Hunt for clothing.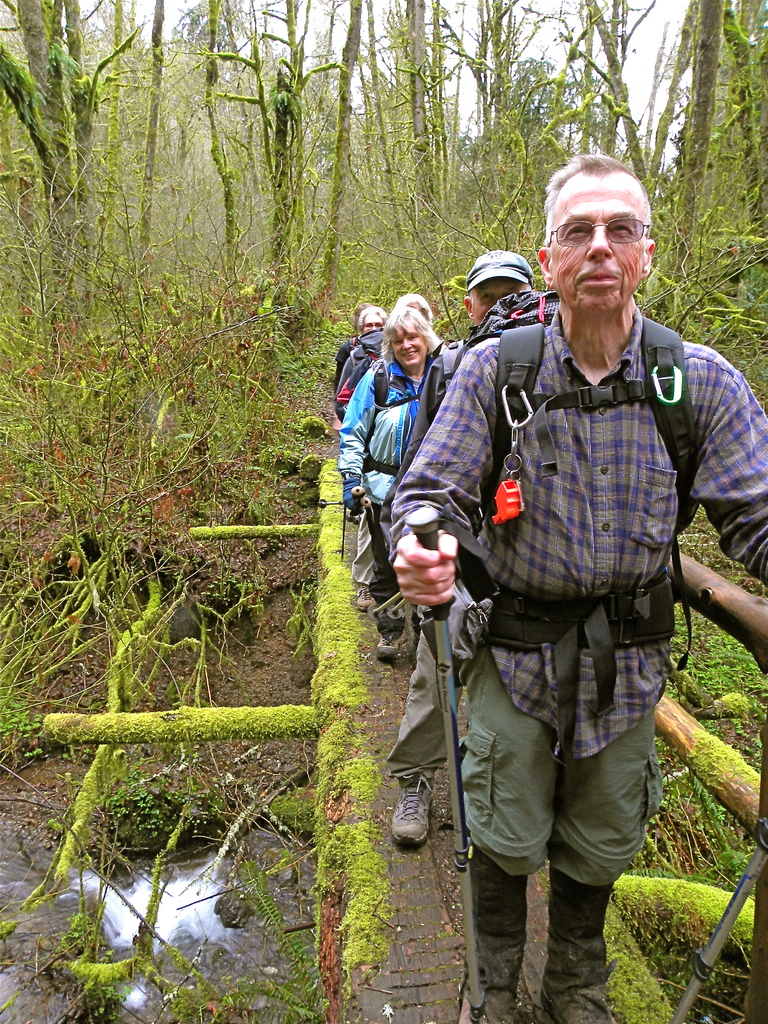
Hunted down at <region>339, 344, 377, 588</region>.
